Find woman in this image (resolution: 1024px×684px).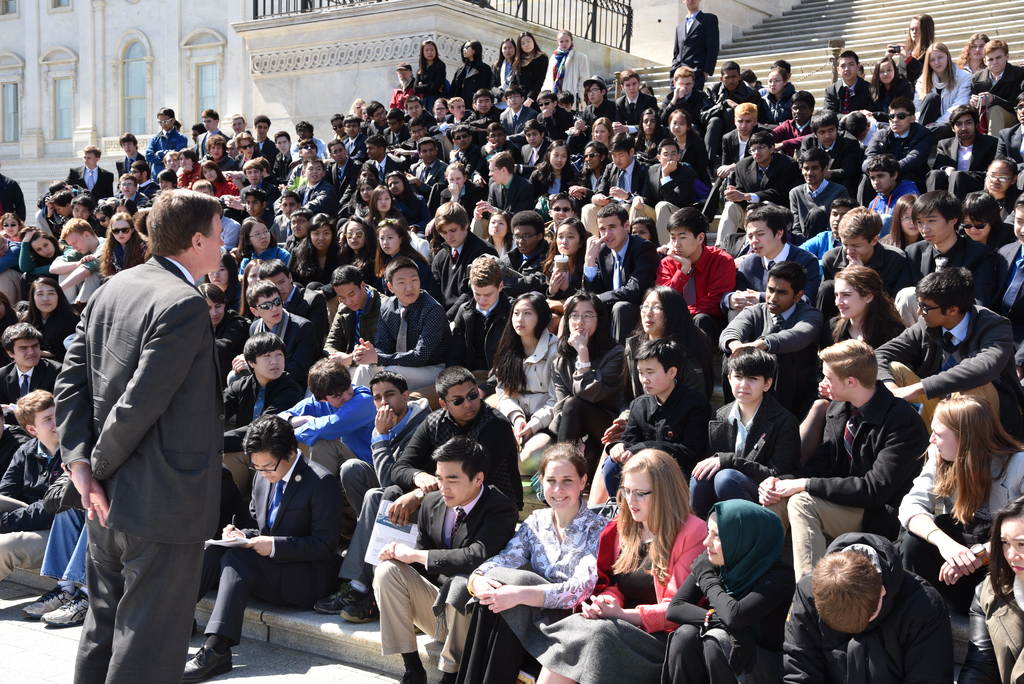
select_region(204, 163, 237, 200).
